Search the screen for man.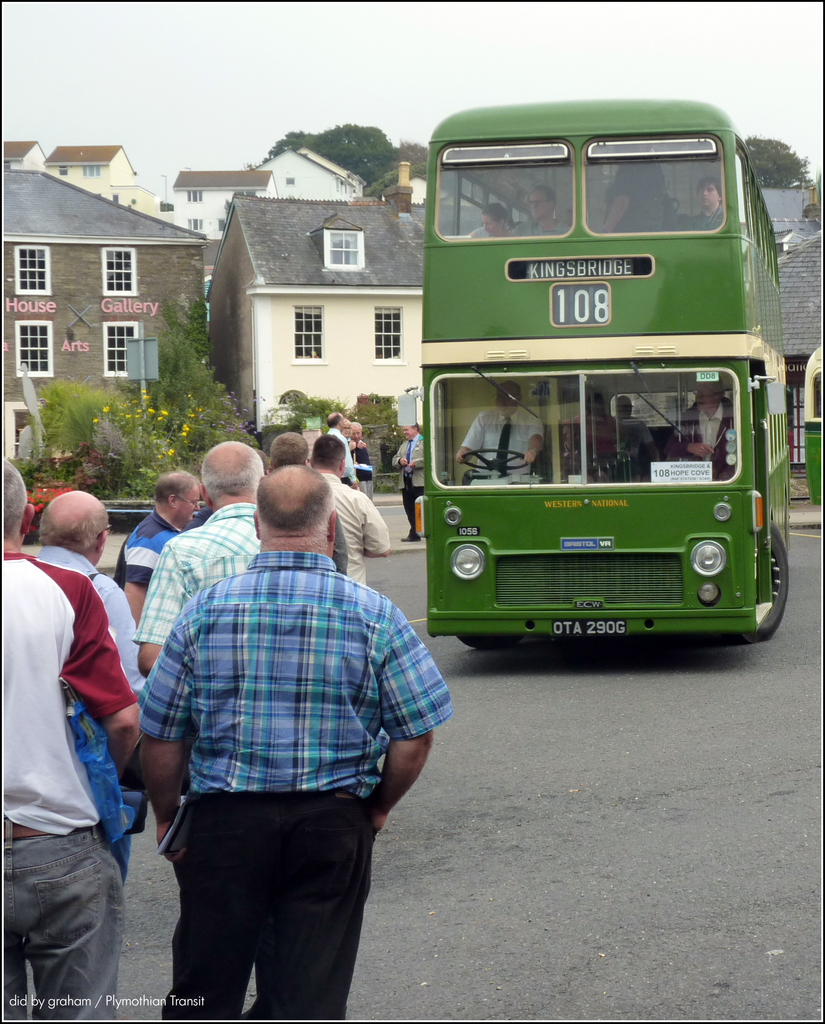
Found at <bbox>458, 380, 554, 486</bbox>.
